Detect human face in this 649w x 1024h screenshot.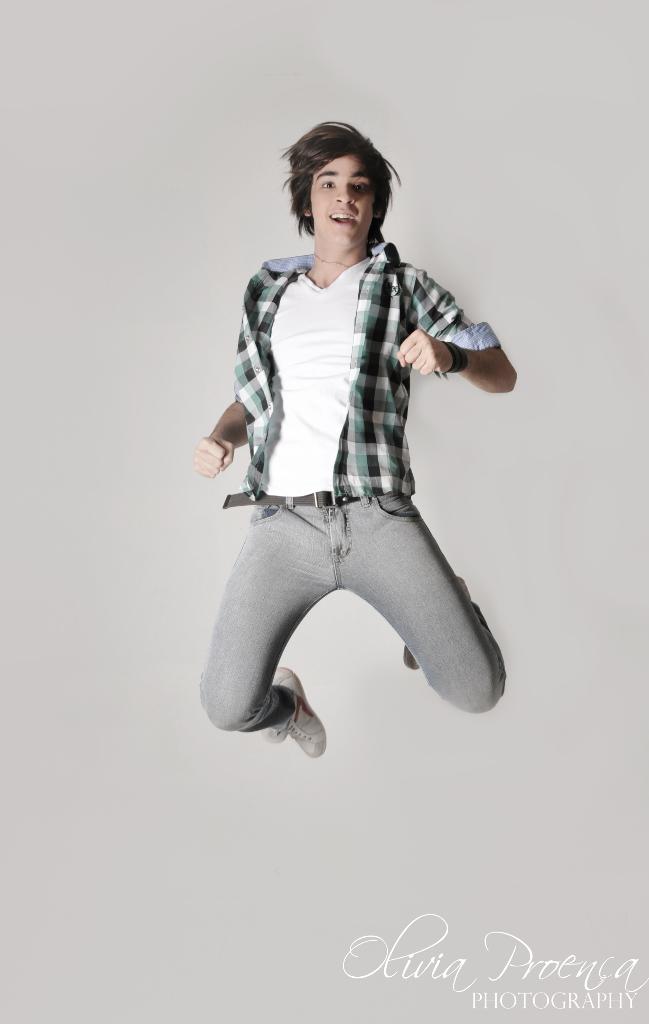
Detection: BBox(310, 156, 376, 249).
